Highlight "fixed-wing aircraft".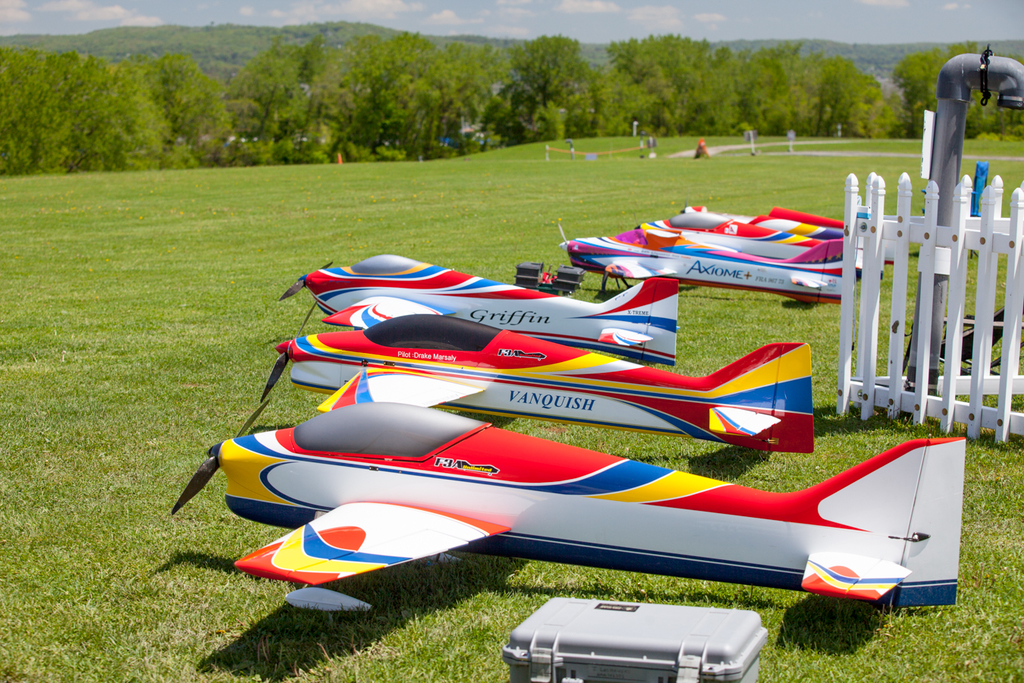
Highlighted region: (x1=673, y1=215, x2=834, y2=255).
